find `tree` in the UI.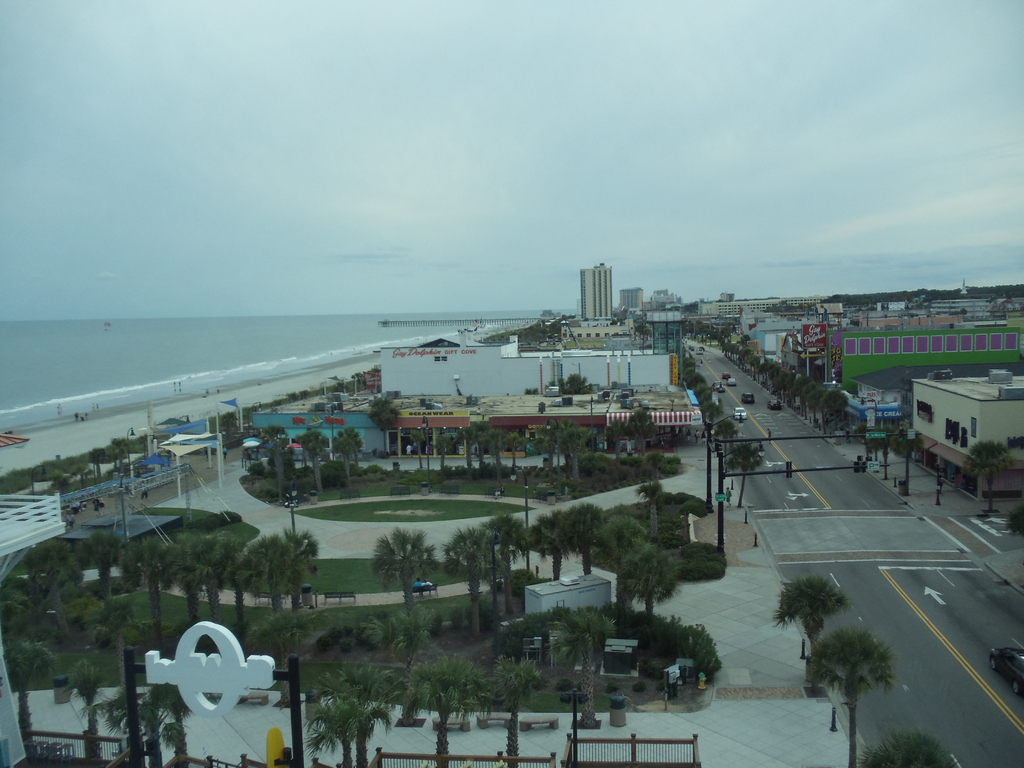
UI element at [x1=543, y1=377, x2=557, y2=392].
